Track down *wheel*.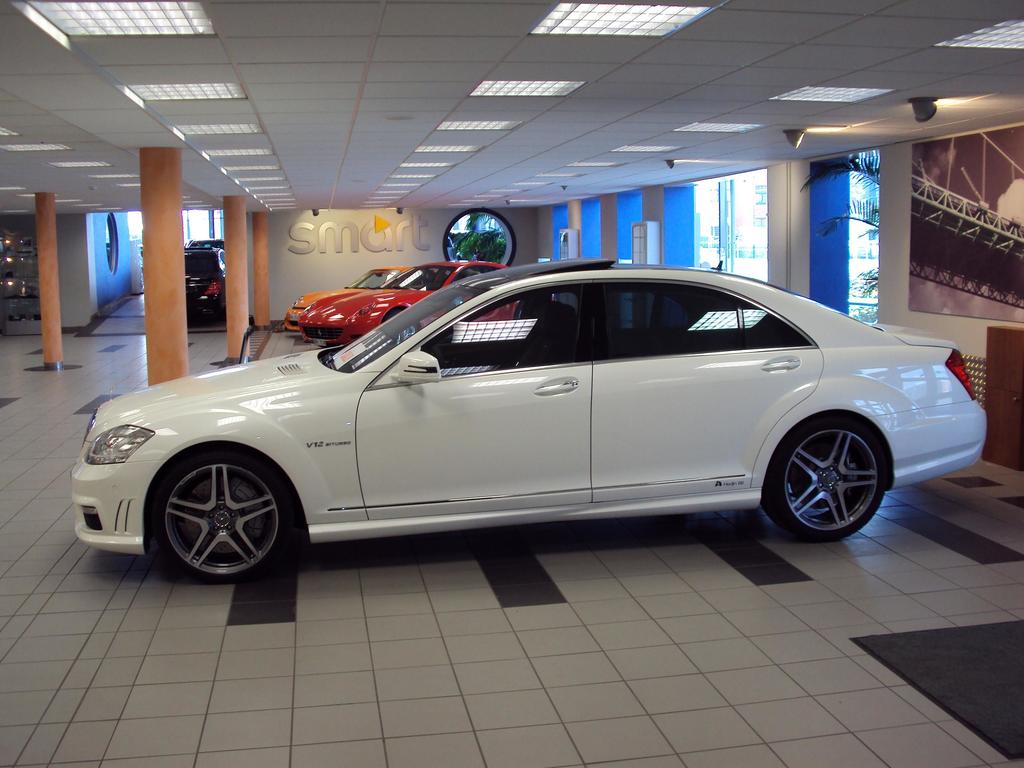
Tracked to box=[755, 412, 894, 543].
